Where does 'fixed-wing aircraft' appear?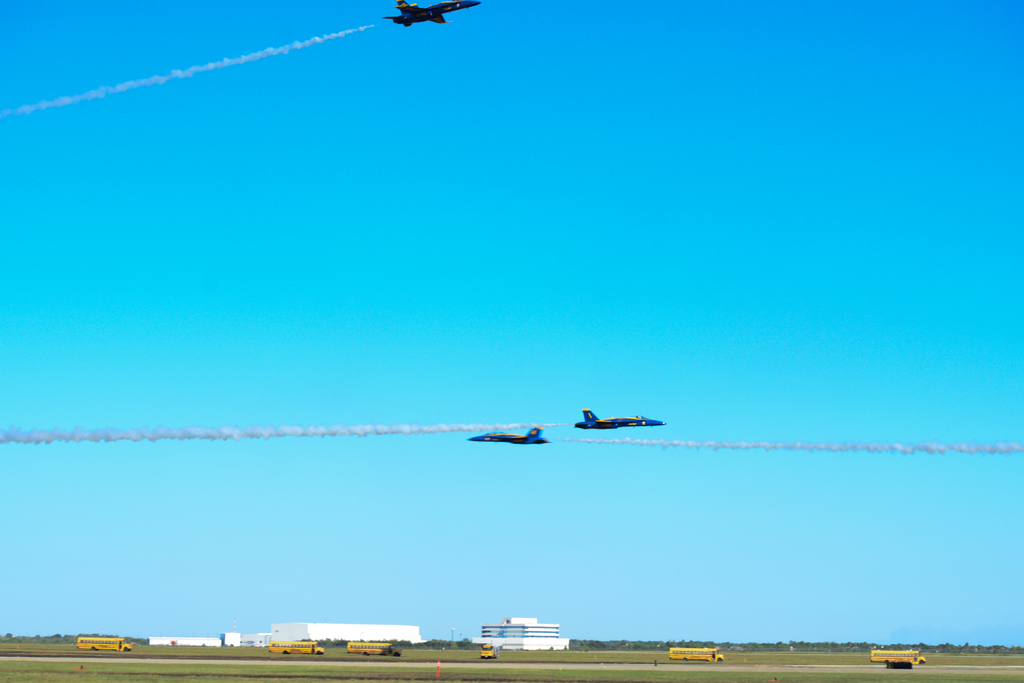
Appears at <bbox>571, 405, 665, 430</bbox>.
